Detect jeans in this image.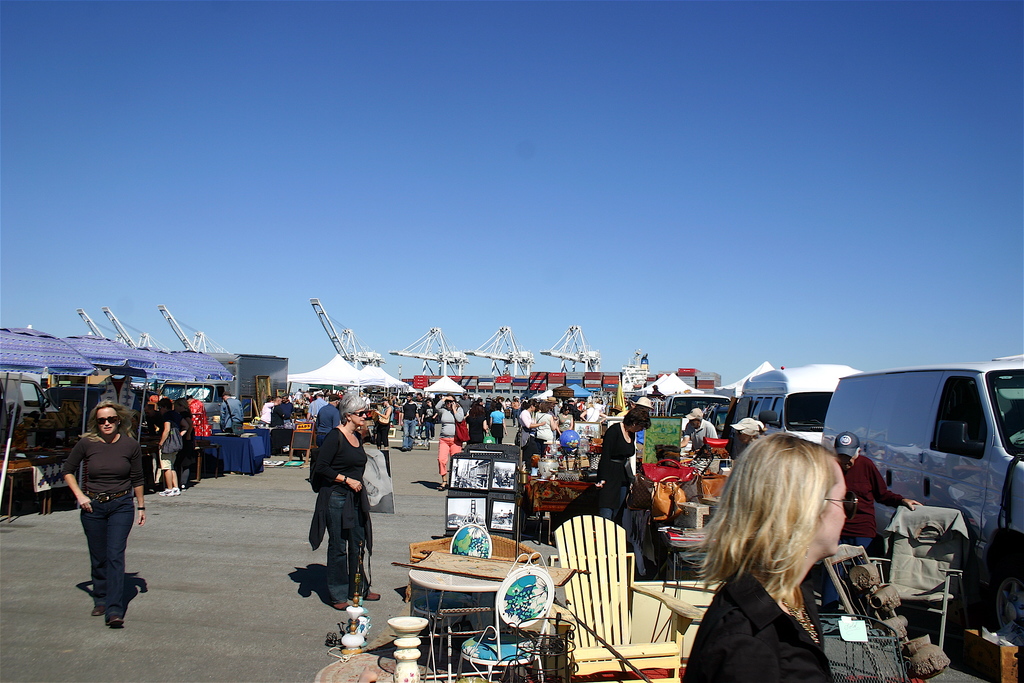
Detection: [x1=402, y1=418, x2=415, y2=450].
